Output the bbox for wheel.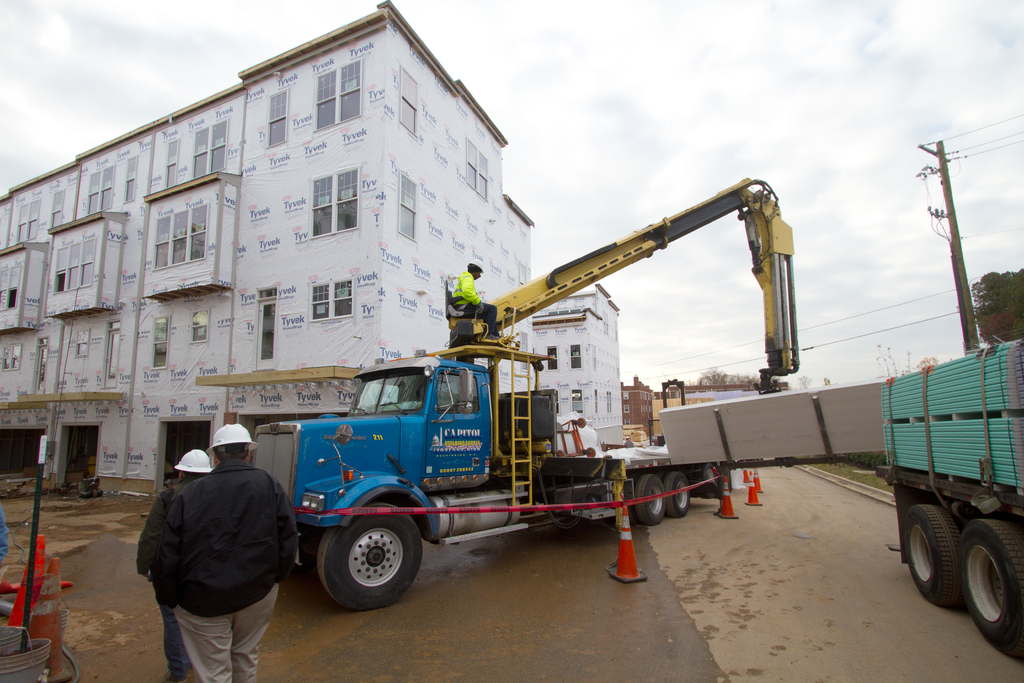
pyautogui.locateOnScreen(695, 464, 721, 500).
